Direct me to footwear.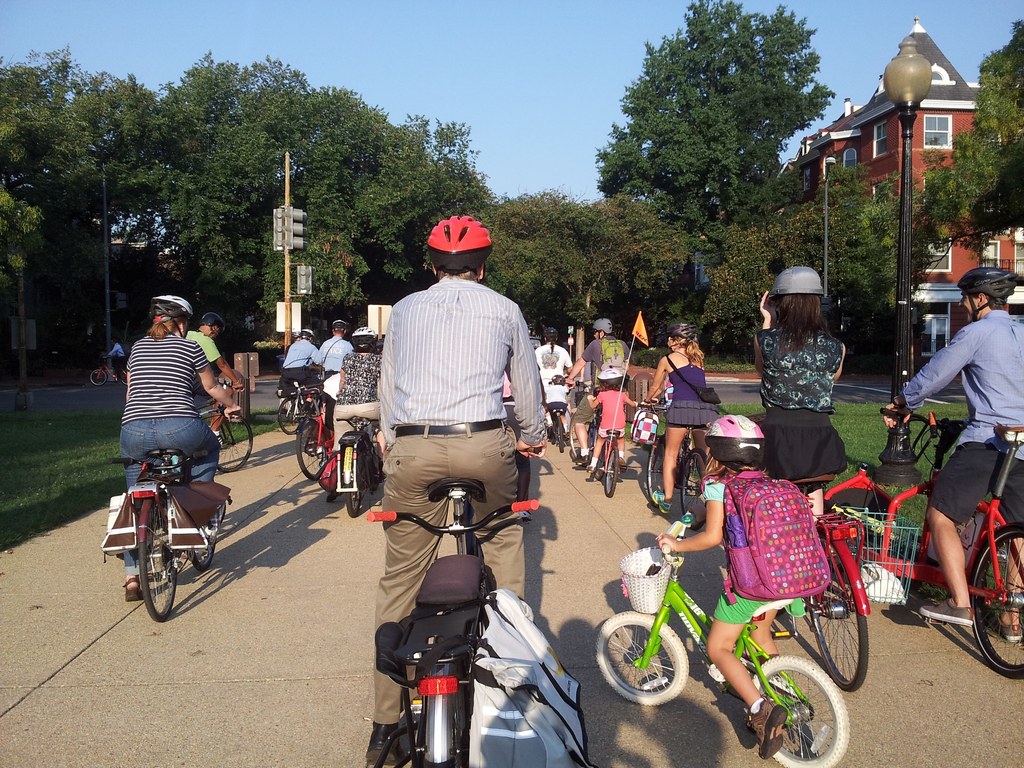
Direction: locate(120, 576, 150, 602).
